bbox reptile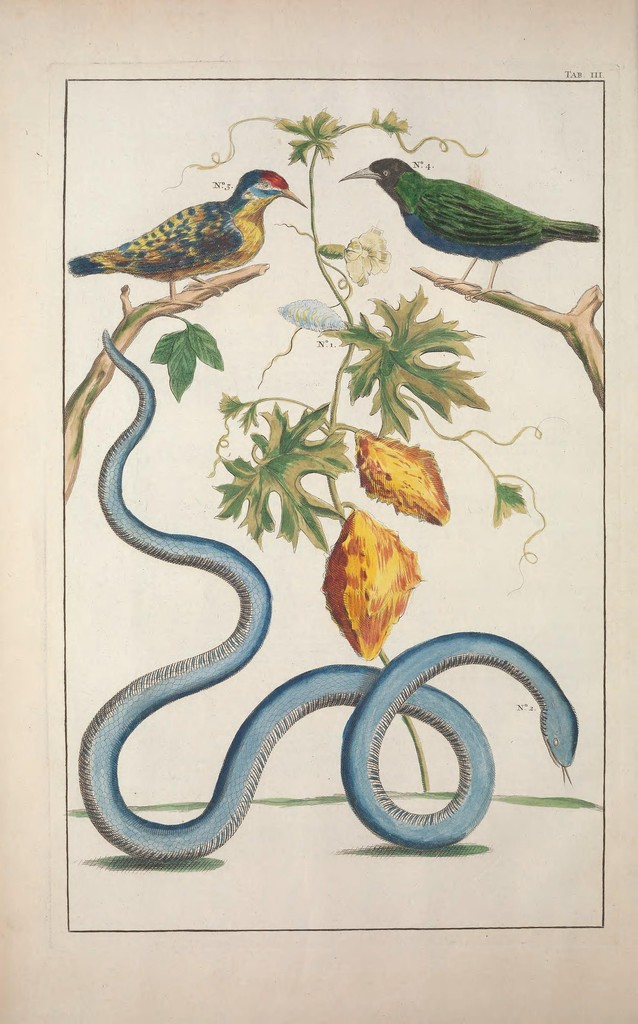
69, 326, 589, 868
